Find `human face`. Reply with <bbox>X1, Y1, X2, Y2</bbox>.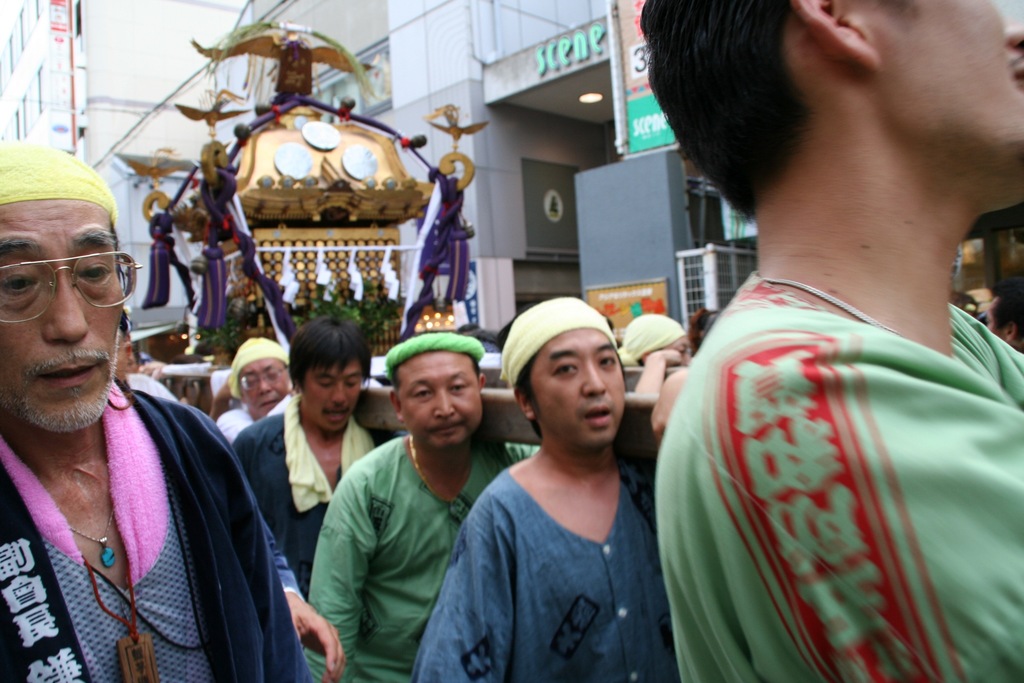
<bbox>668, 335, 689, 366</bbox>.
